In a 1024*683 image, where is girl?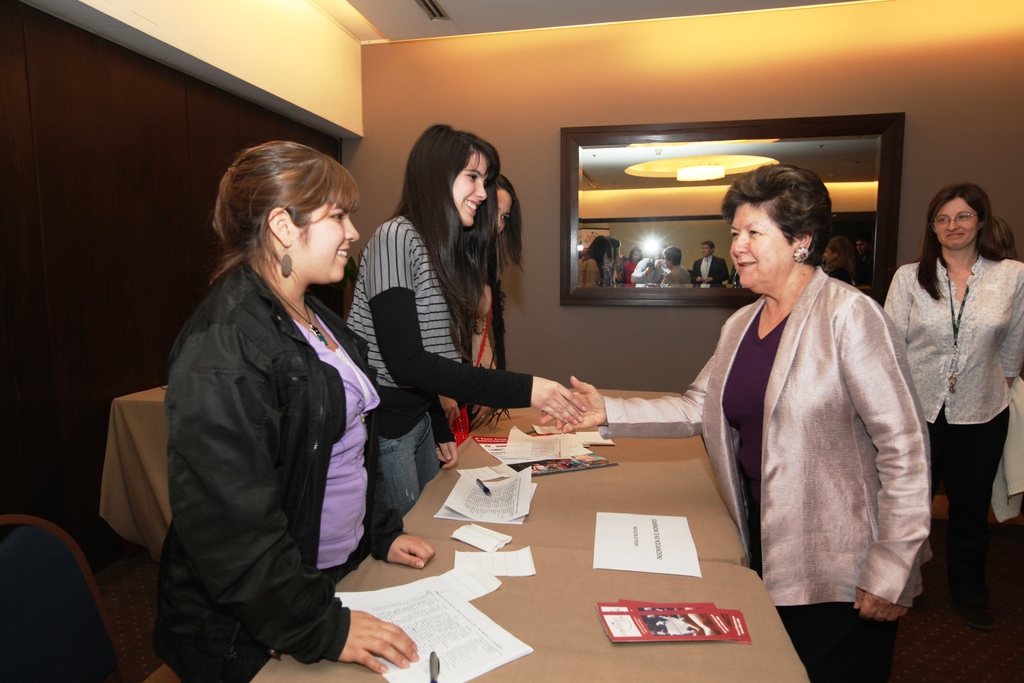
BBox(340, 113, 589, 522).
